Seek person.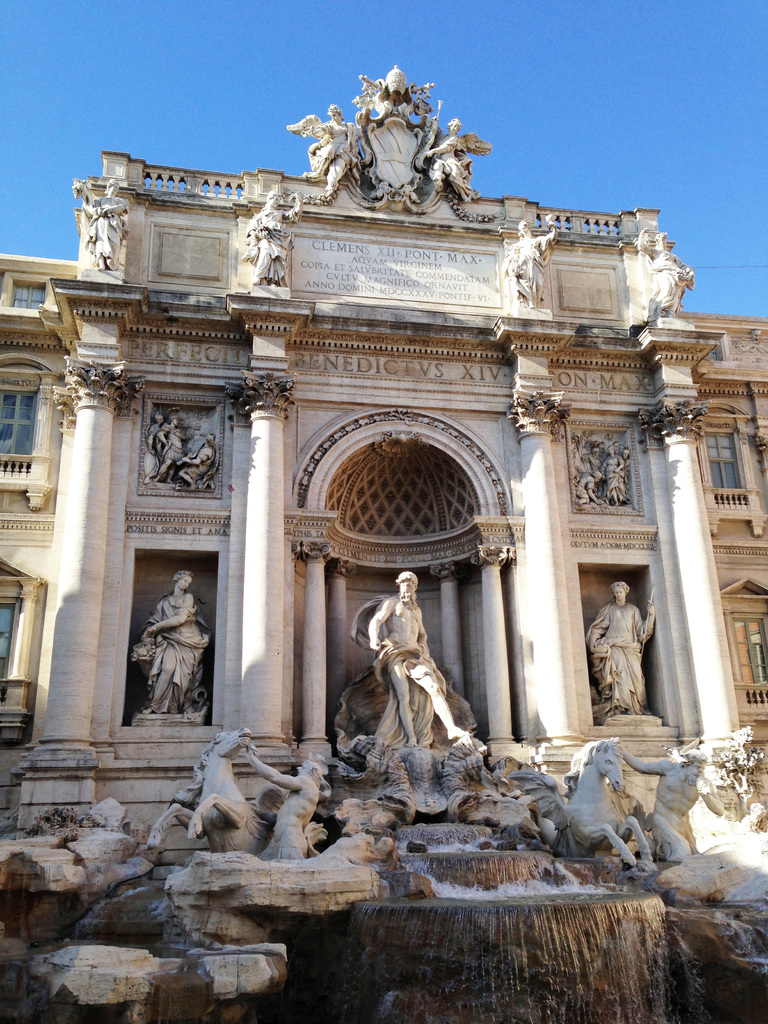
l=177, t=435, r=218, b=489.
